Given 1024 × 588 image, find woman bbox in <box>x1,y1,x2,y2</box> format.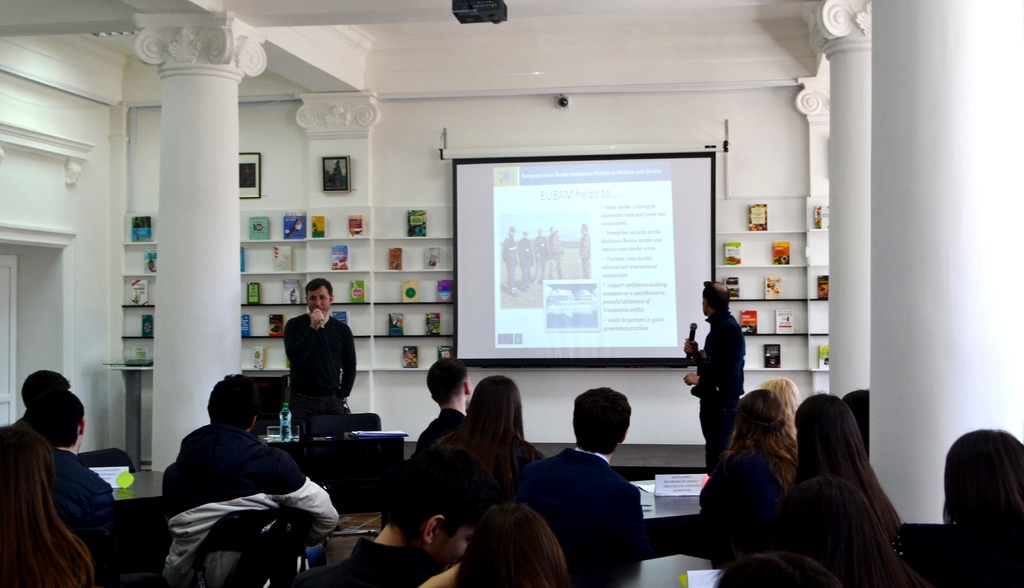
<box>435,371,540,476</box>.
